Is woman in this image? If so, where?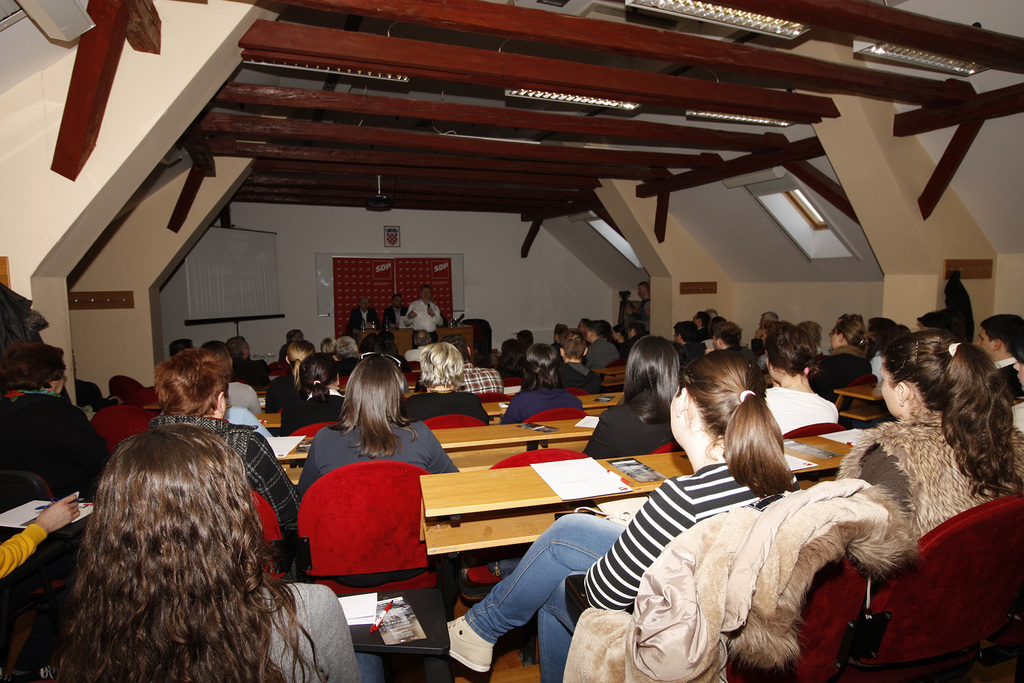
Yes, at pyautogui.locateOnScreen(298, 345, 461, 501).
